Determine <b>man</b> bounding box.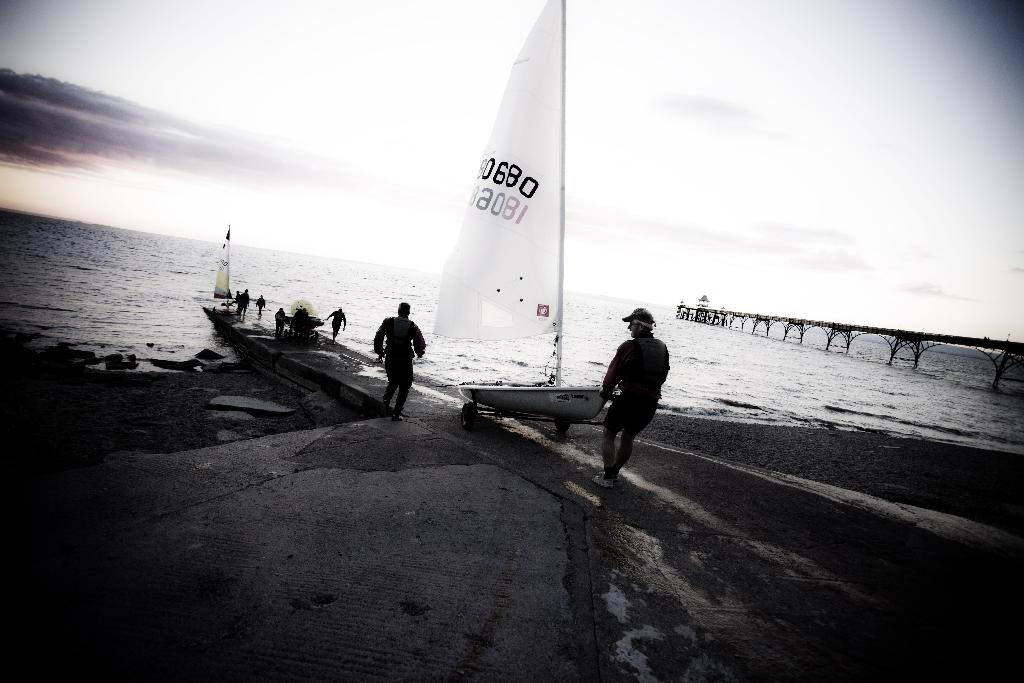
Determined: {"x1": 257, "y1": 295, "x2": 264, "y2": 320}.
